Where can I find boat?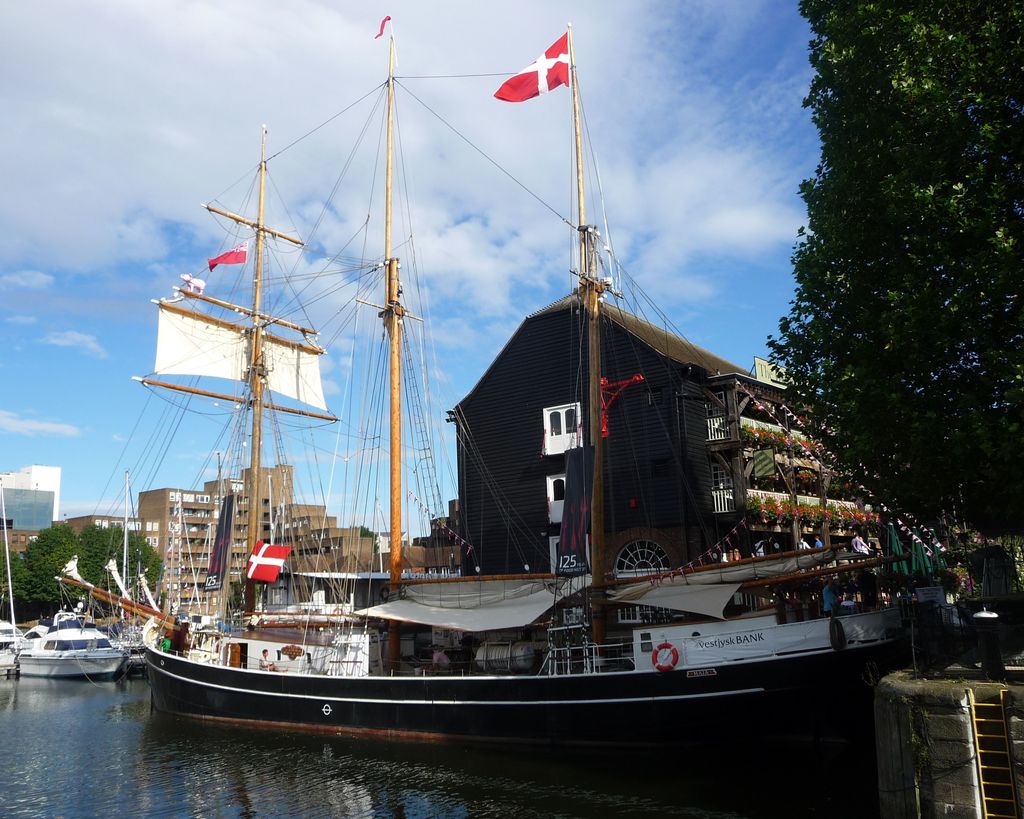
You can find it at [5,615,123,667].
